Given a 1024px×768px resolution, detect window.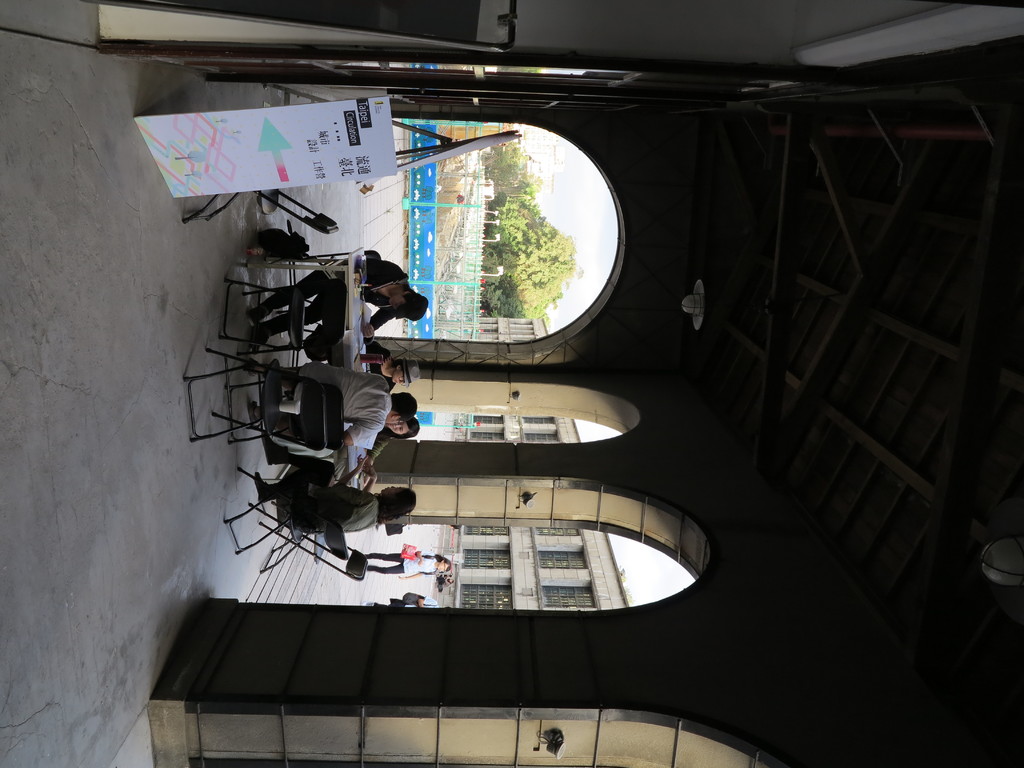
<box>536,527,578,535</box>.
